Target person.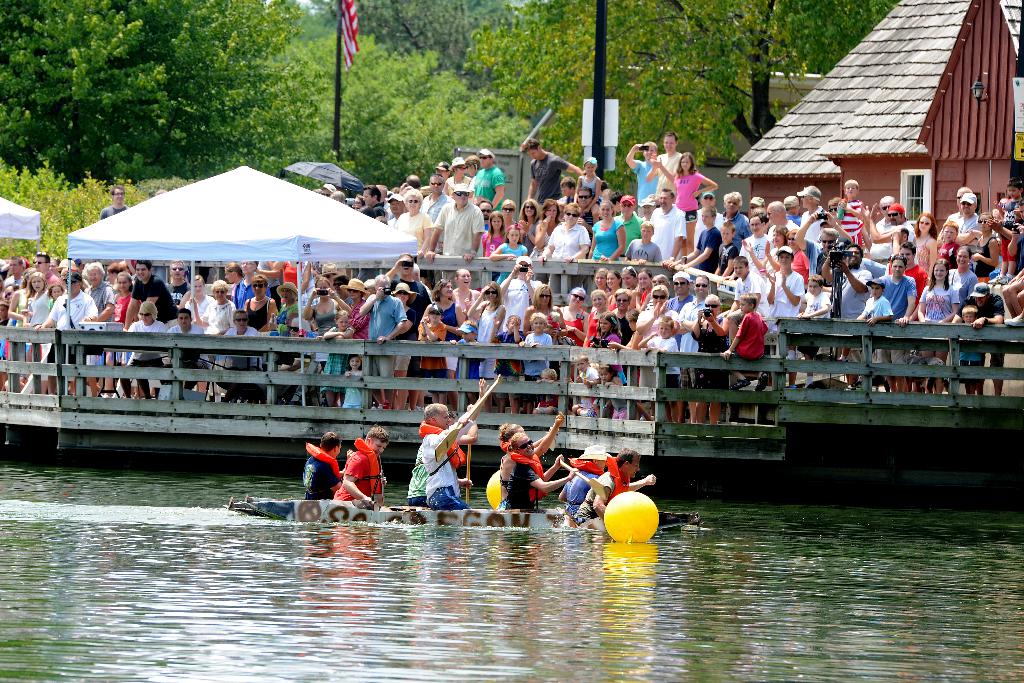
Target region: box=[304, 281, 353, 336].
